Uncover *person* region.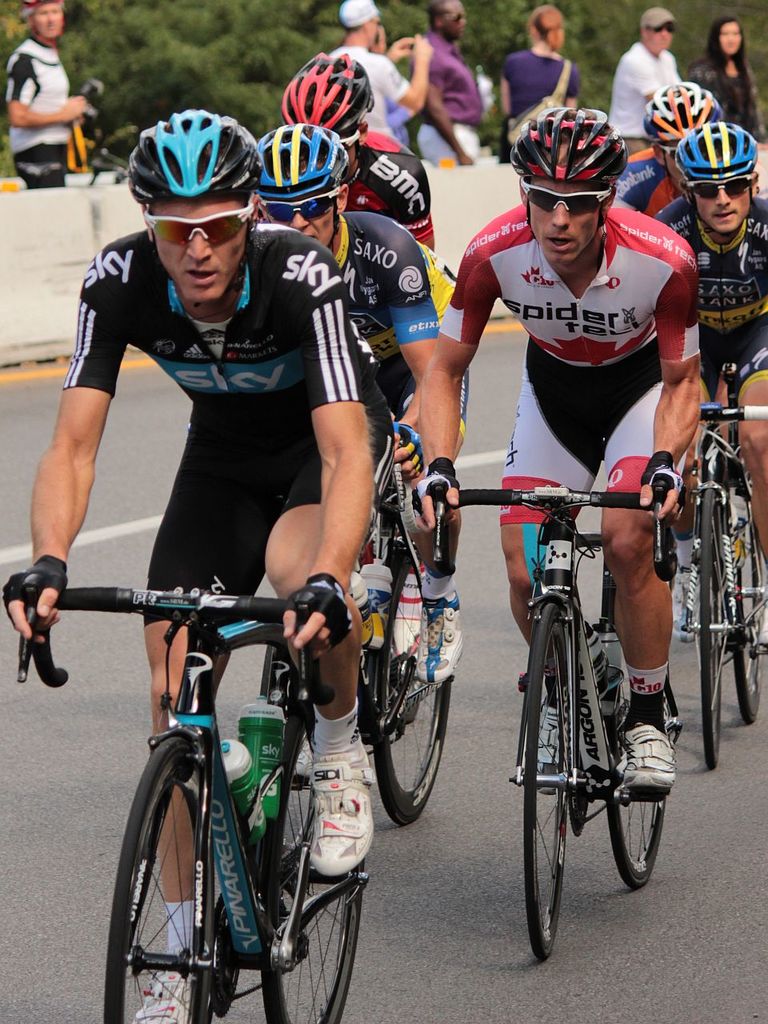
Uncovered: BBox(408, 0, 486, 170).
